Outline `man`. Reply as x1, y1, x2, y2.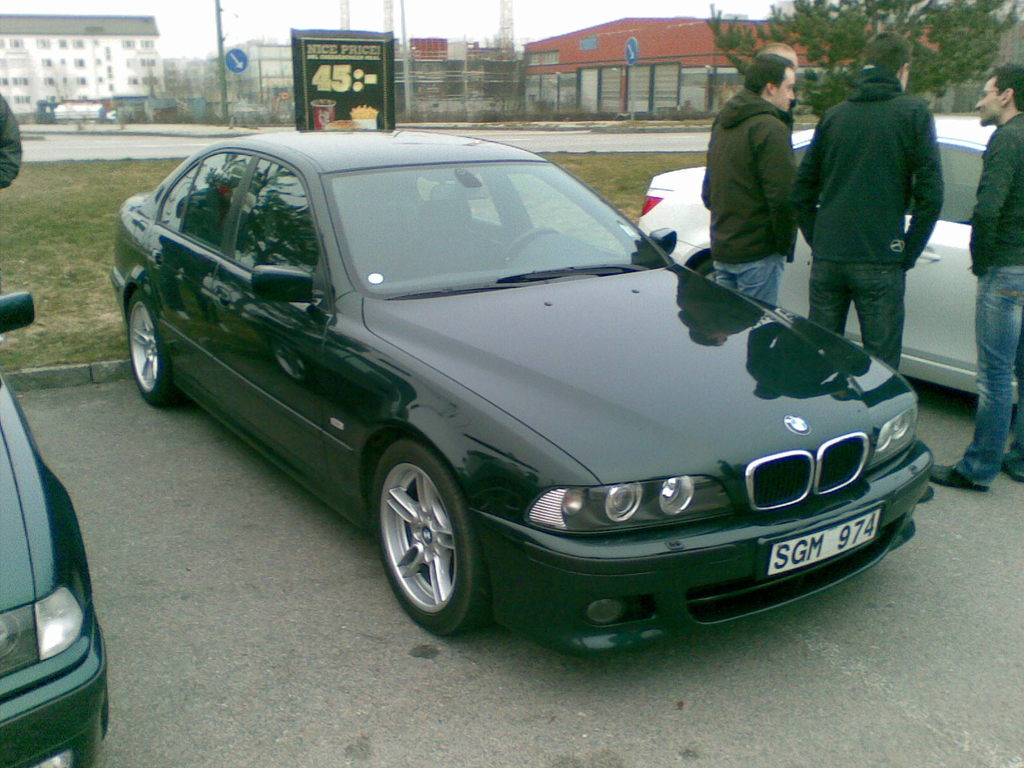
698, 56, 819, 294.
